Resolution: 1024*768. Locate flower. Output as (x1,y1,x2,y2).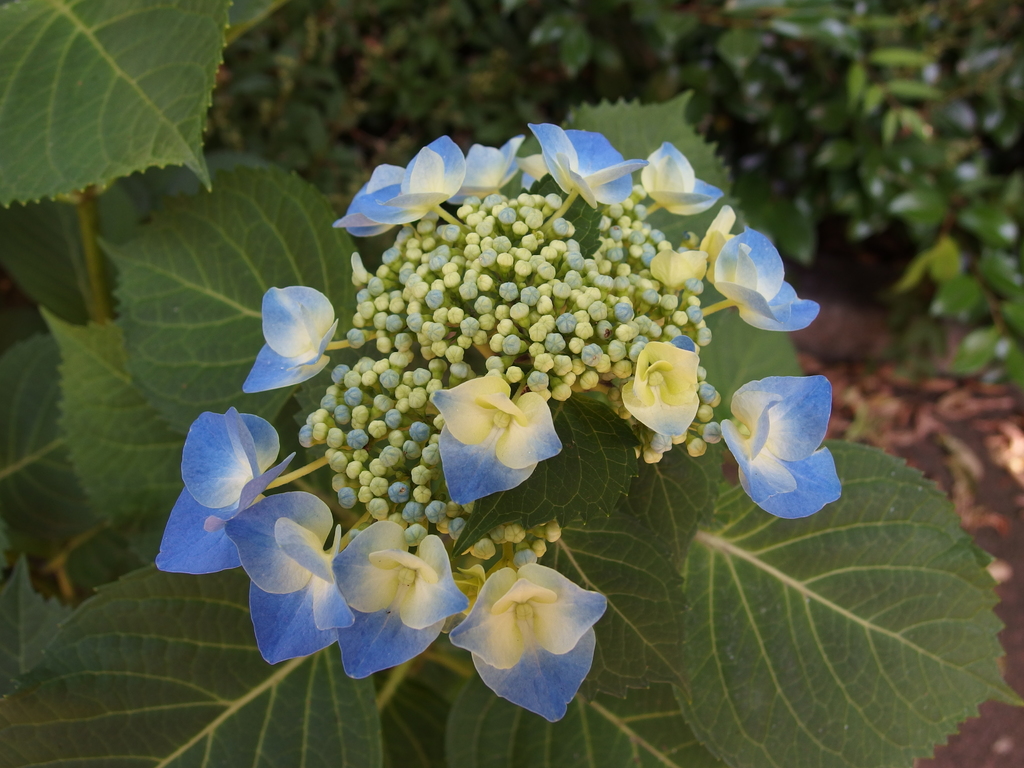
(154,401,607,722).
